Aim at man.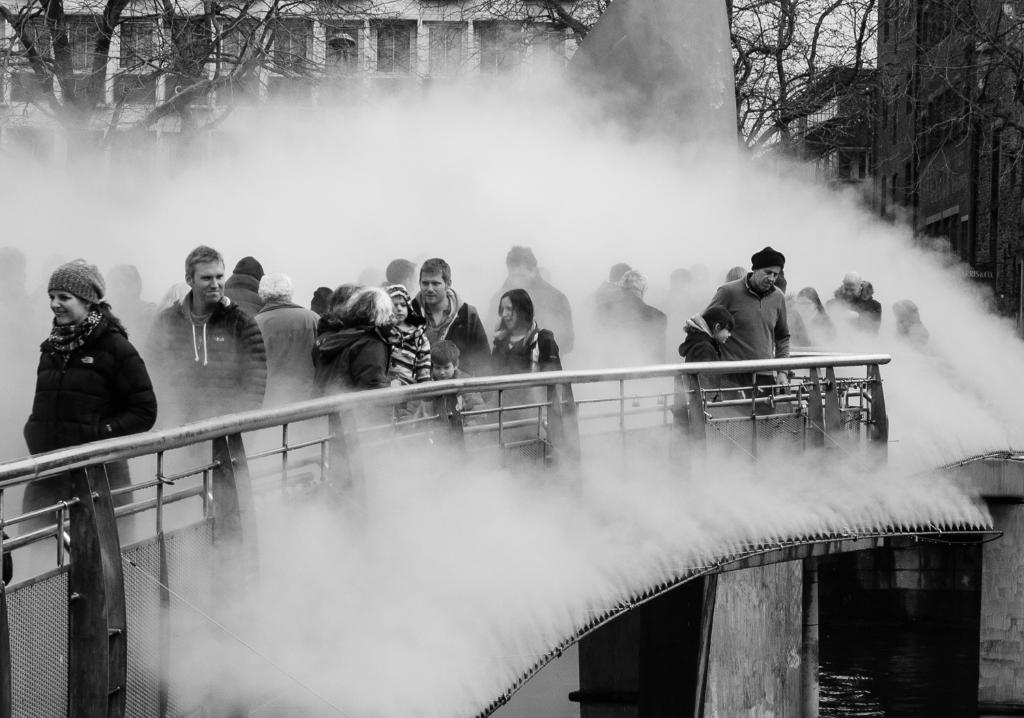
Aimed at detection(146, 256, 264, 420).
